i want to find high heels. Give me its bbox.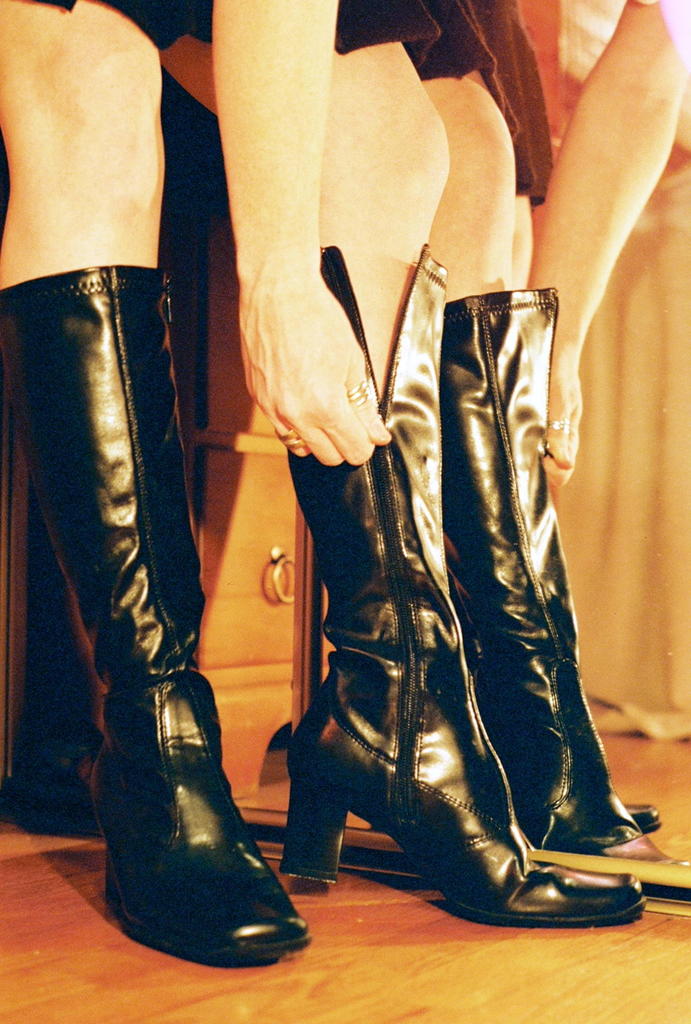
l=285, t=244, r=653, b=925.
